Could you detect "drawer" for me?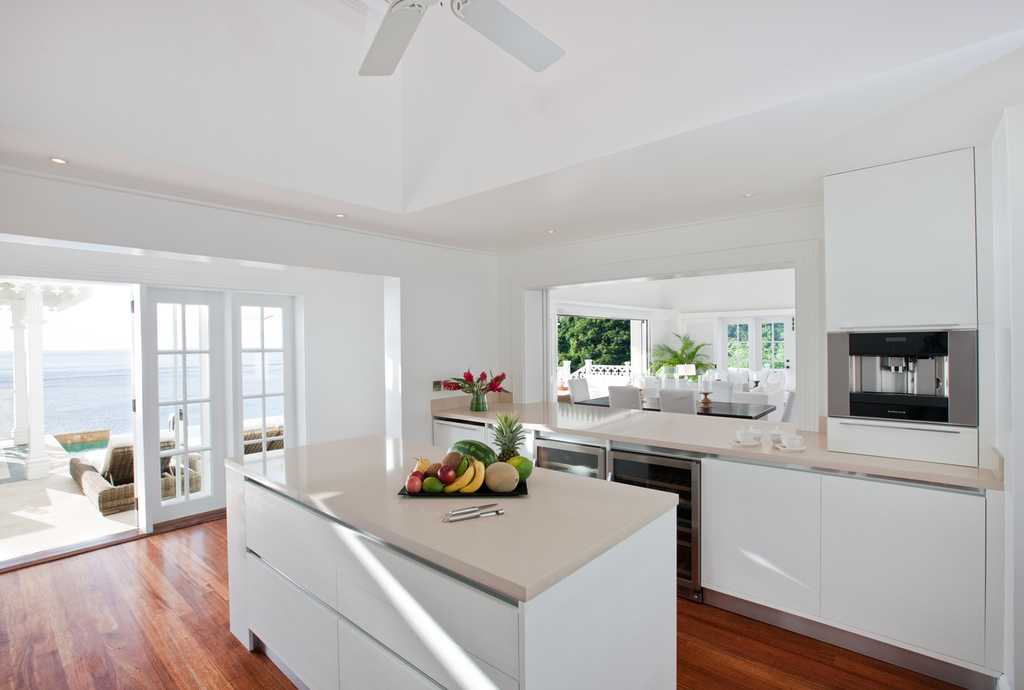
Detection result: 328/568/515/689.
